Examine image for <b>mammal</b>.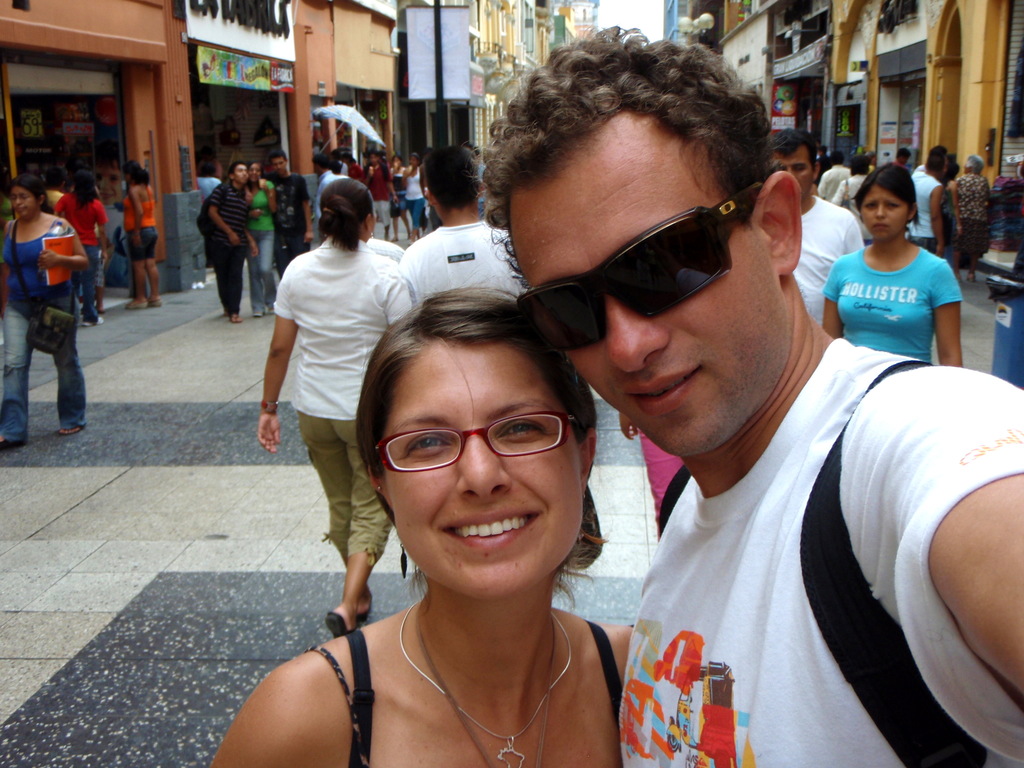
Examination result: box=[398, 145, 525, 308].
